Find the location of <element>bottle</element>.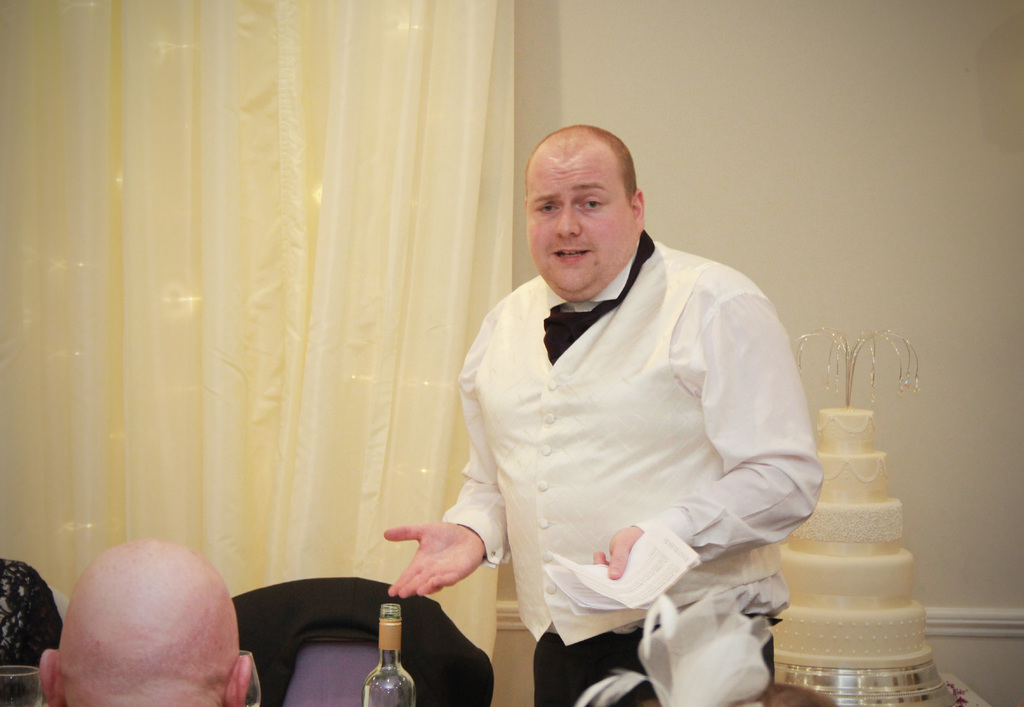
Location: 362, 603, 418, 706.
